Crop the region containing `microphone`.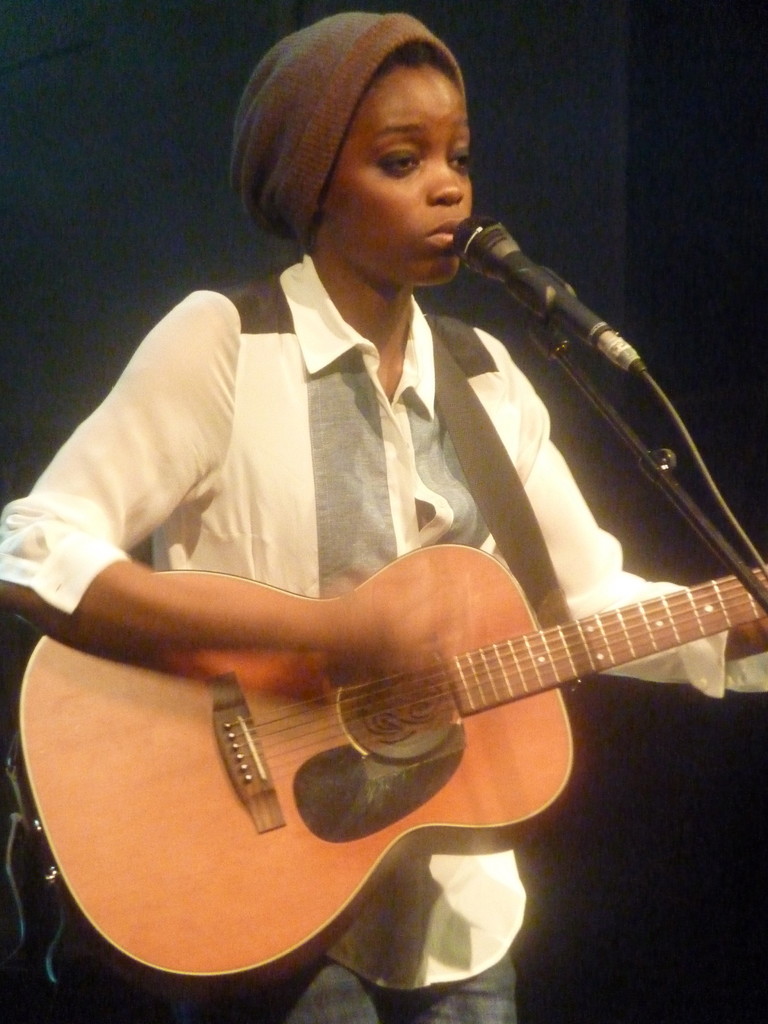
Crop region: <box>450,193,629,394</box>.
